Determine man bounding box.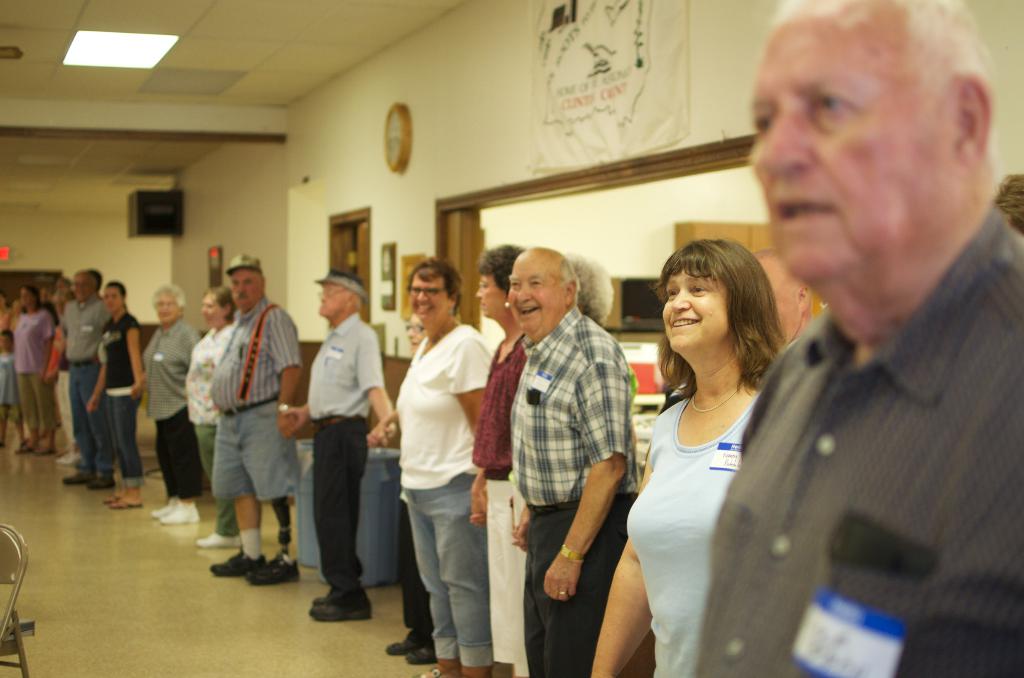
Determined: 40,275,106,488.
